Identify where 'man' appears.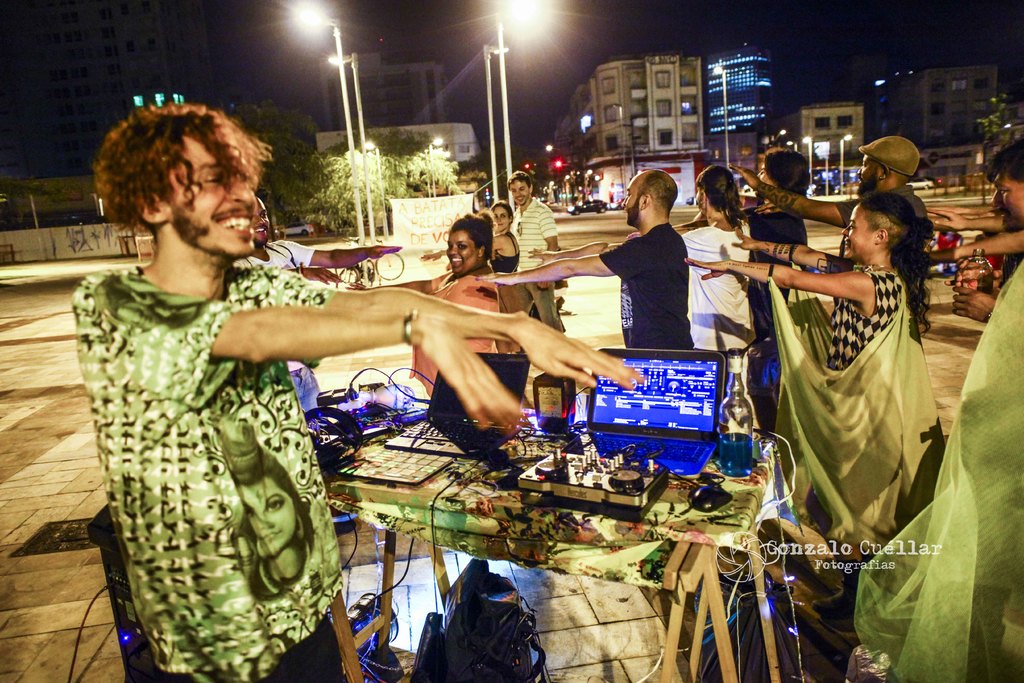
Appears at bbox=(927, 202, 1006, 233).
